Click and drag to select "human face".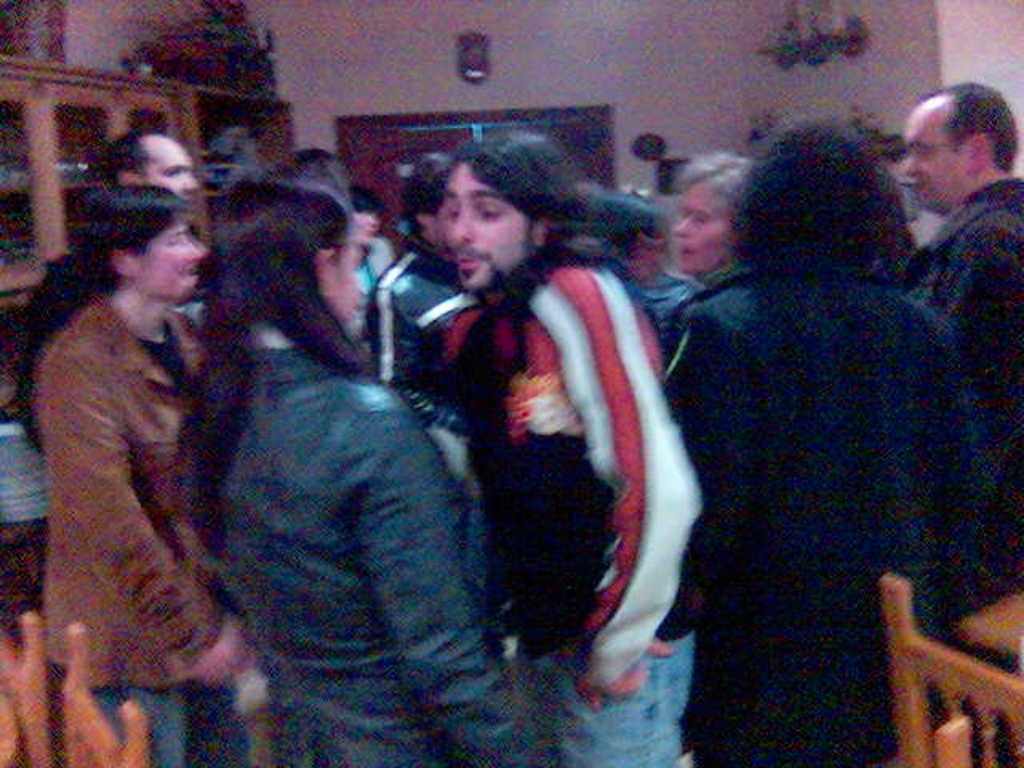
Selection: {"x1": 906, "y1": 109, "x2": 963, "y2": 203}.
